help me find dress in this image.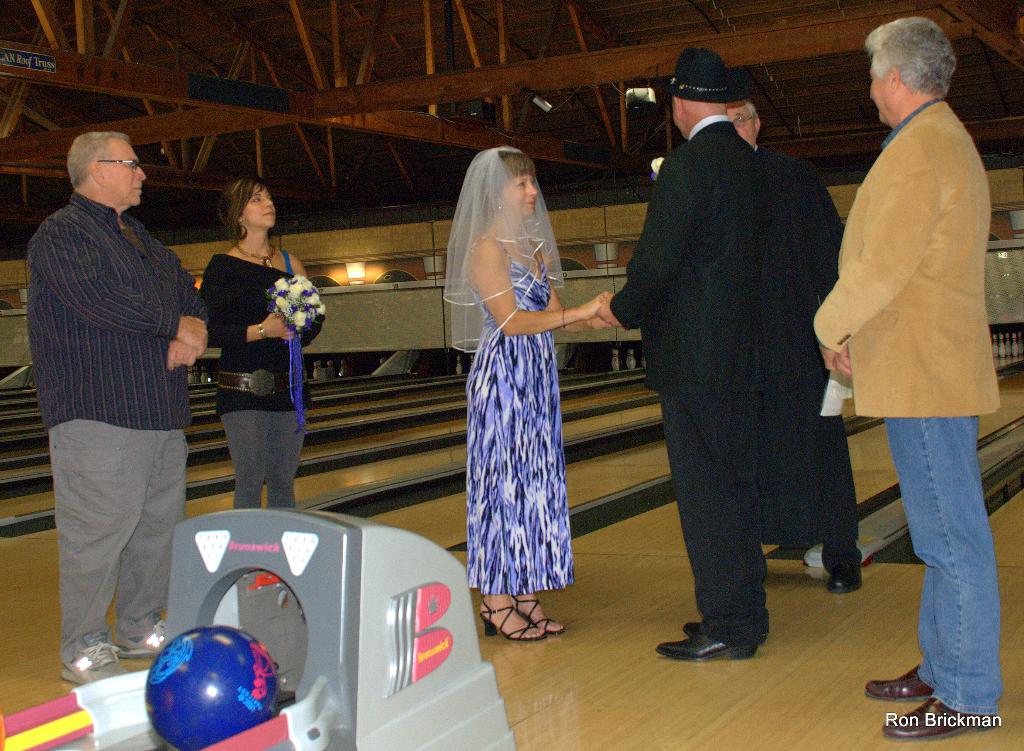
Found it: locate(461, 236, 573, 599).
